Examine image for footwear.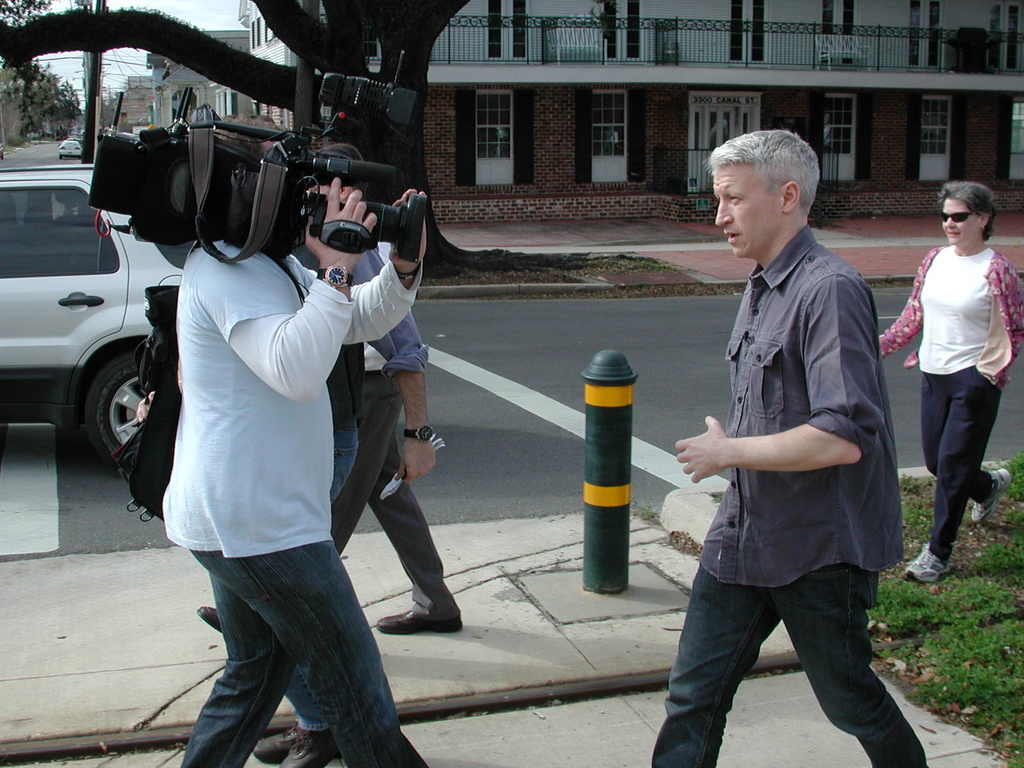
Examination result: locate(195, 605, 225, 632).
